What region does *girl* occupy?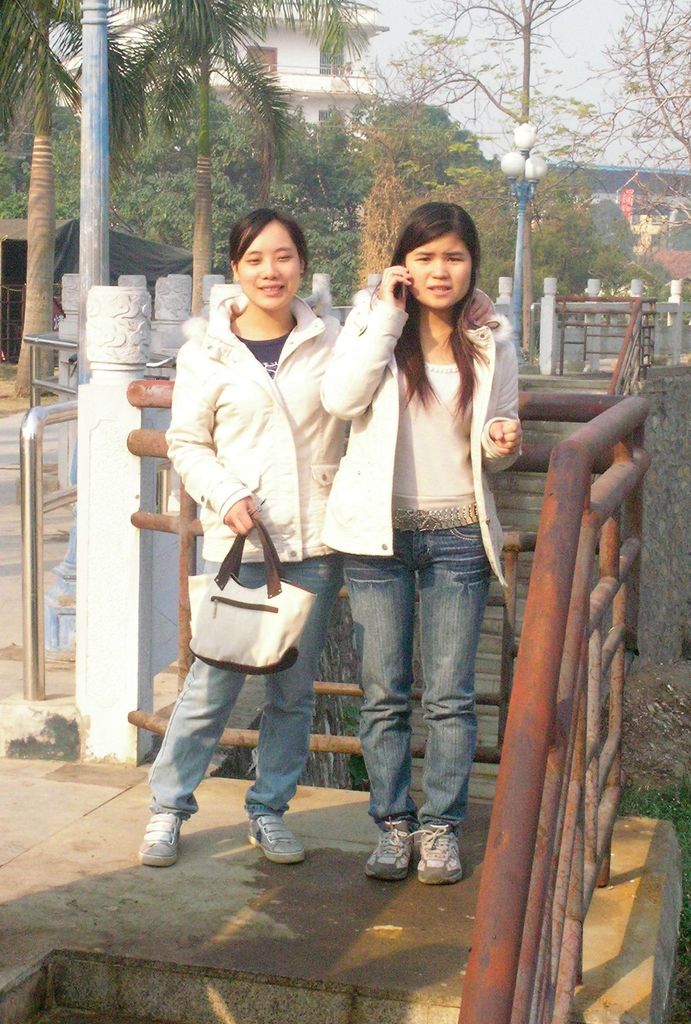
[136, 207, 345, 872].
